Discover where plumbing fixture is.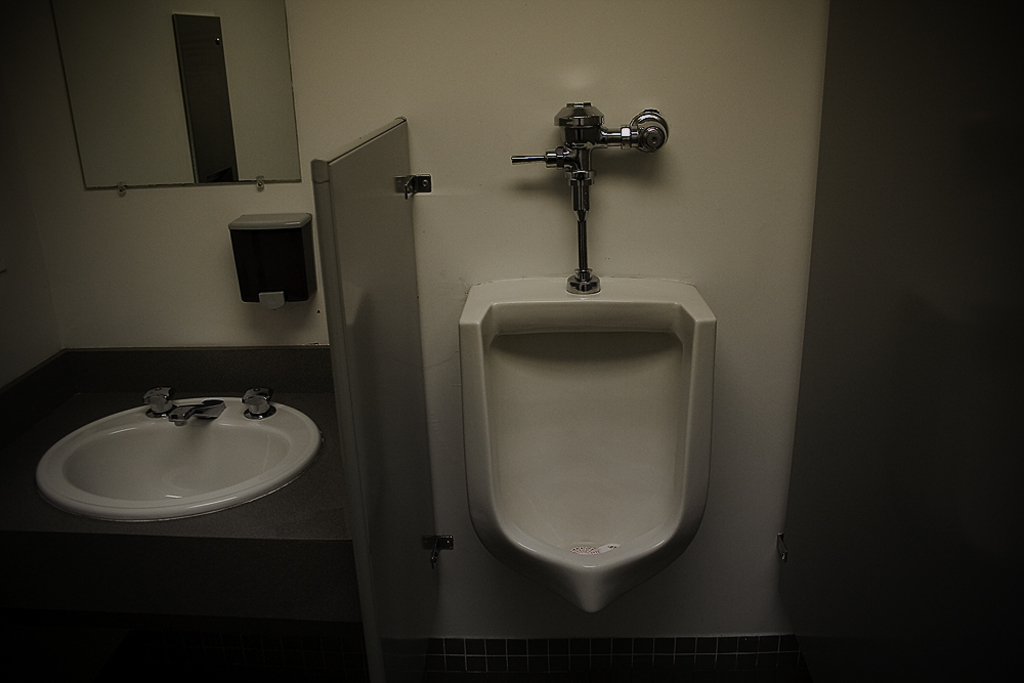
Discovered at (left=240, top=387, right=276, bottom=420).
